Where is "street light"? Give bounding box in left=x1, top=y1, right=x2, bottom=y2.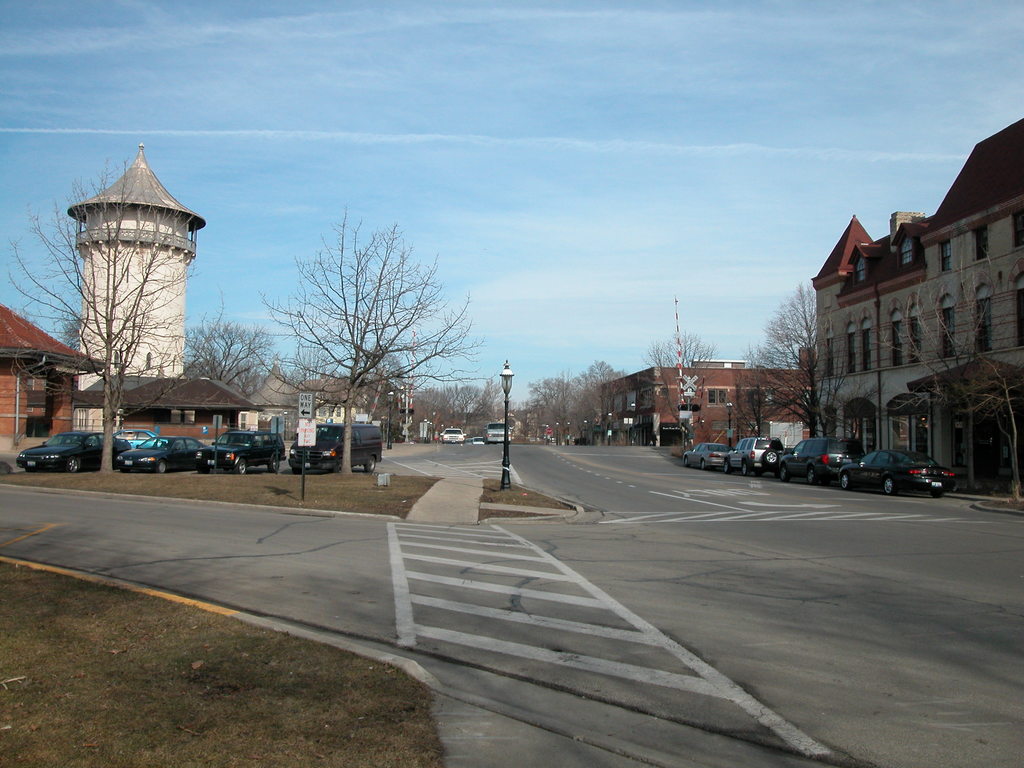
left=383, top=391, right=397, bottom=453.
